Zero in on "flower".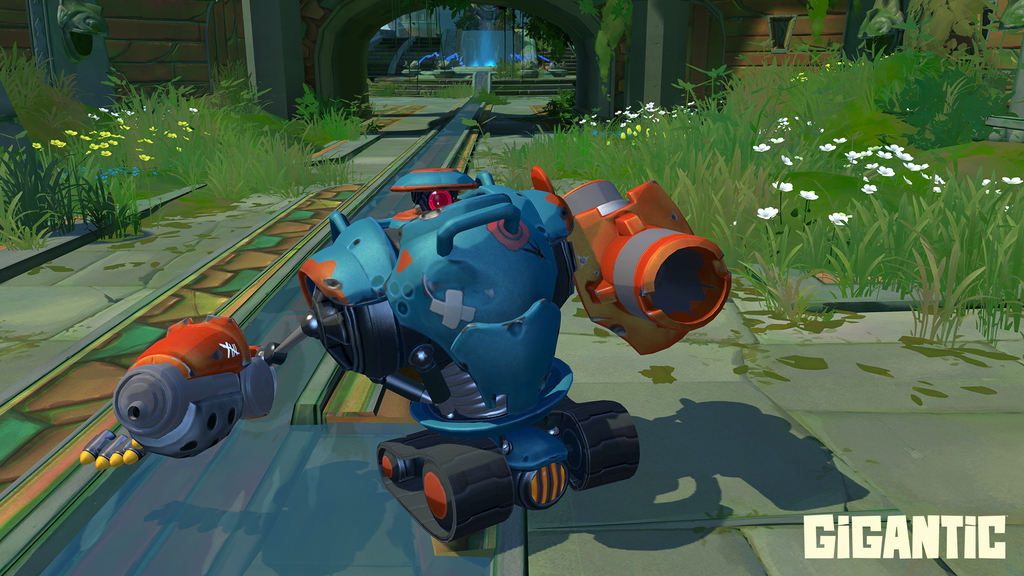
Zeroed in: left=793, top=153, right=802, bottom=159.
